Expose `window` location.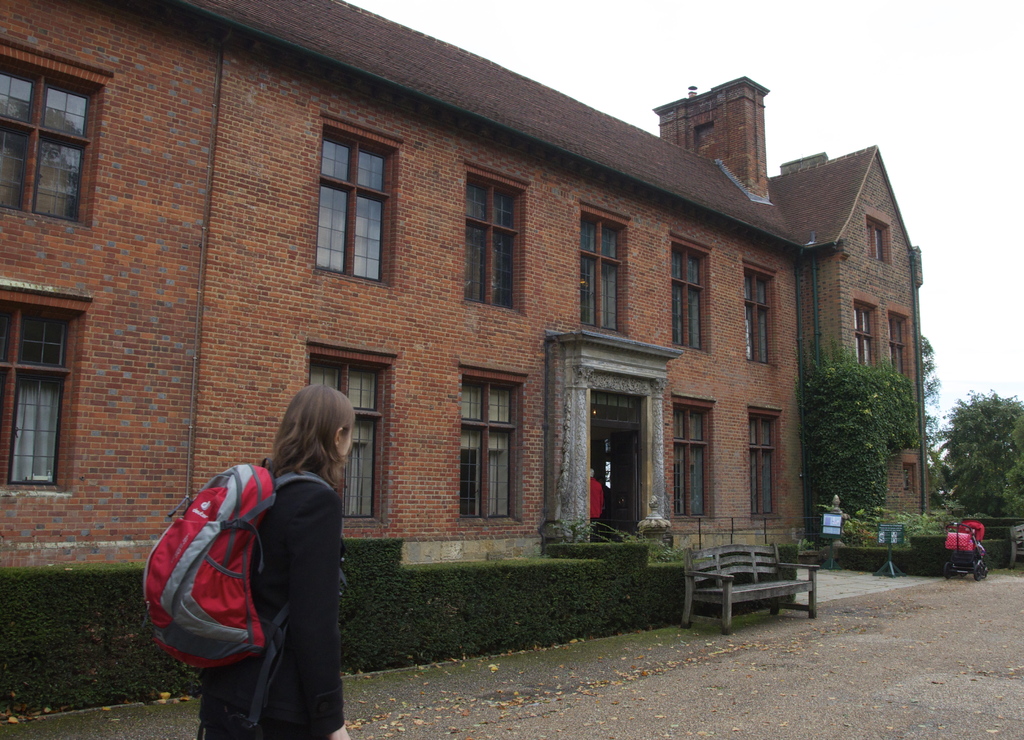
Exposed at bbox(460, 377, 519, 523).
